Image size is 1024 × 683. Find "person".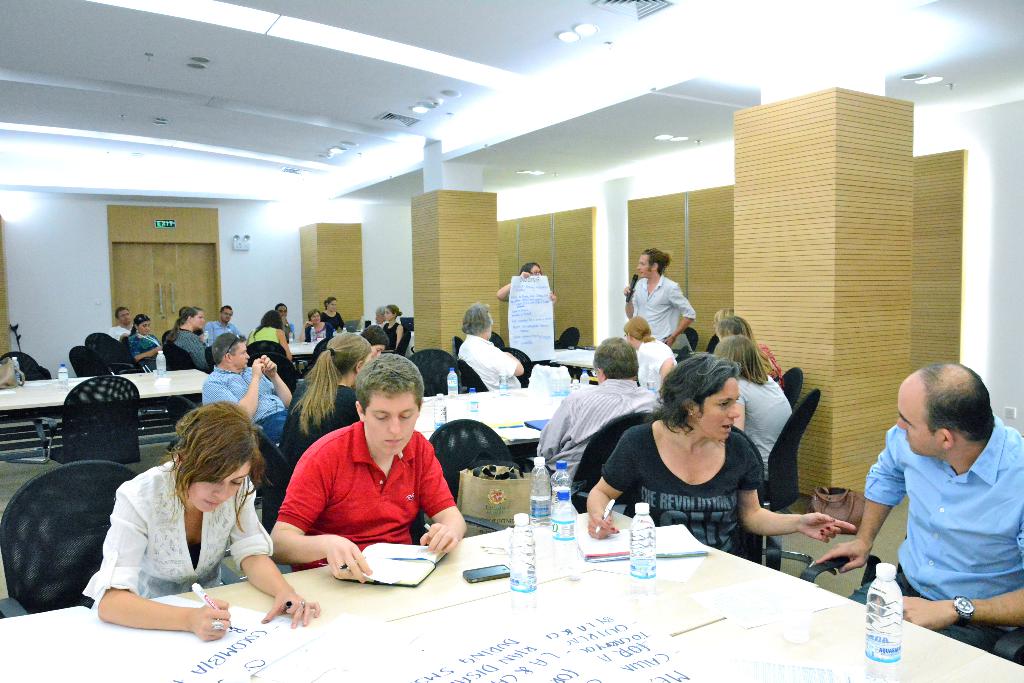
BBox(623, 322, 675, 406).
